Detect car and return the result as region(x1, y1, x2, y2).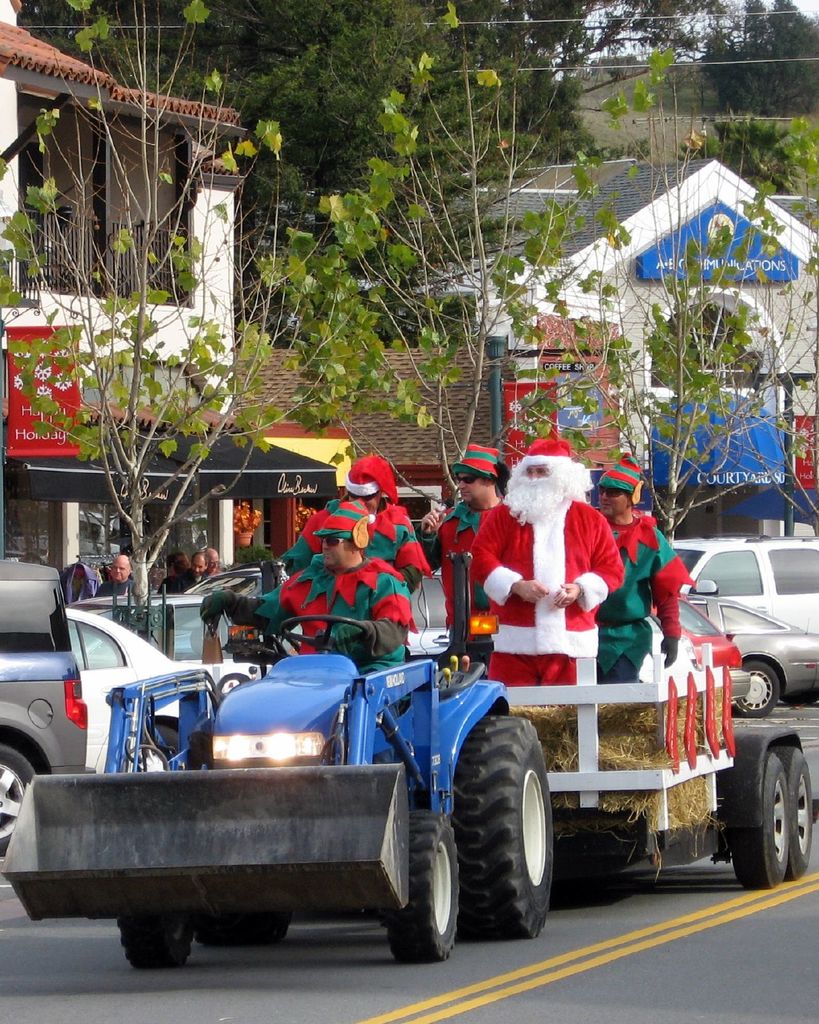
region(0, 556, 91, 862).
